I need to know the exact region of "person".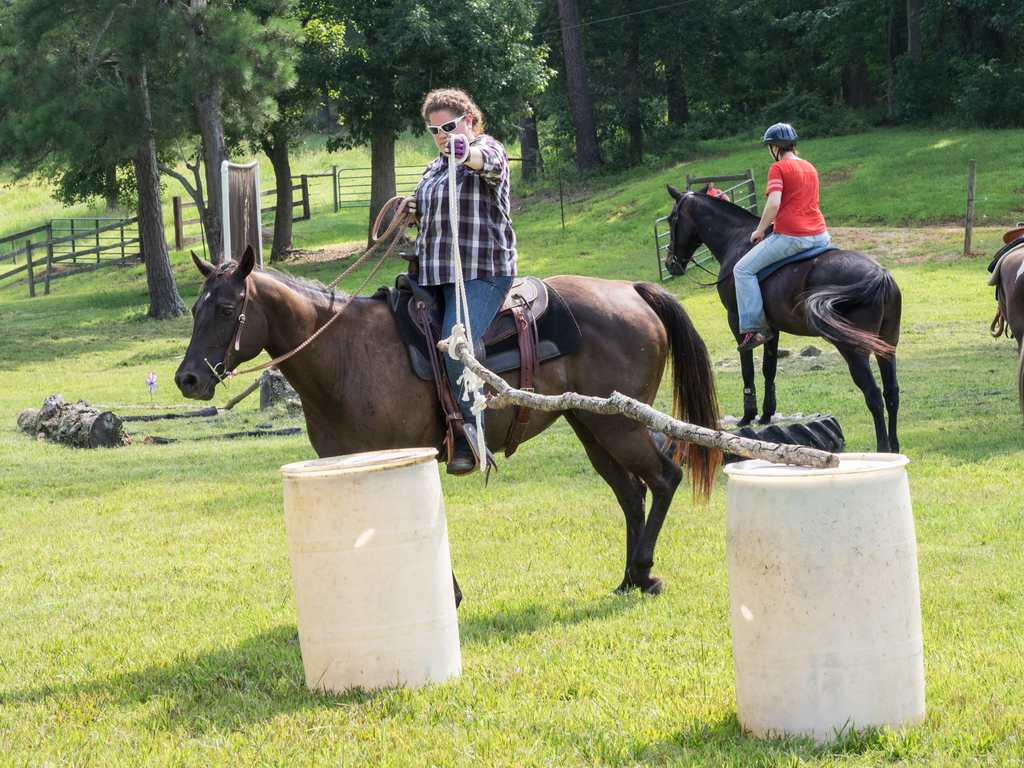
Region: x1=400 y1=86 x2=509 y2=472.
